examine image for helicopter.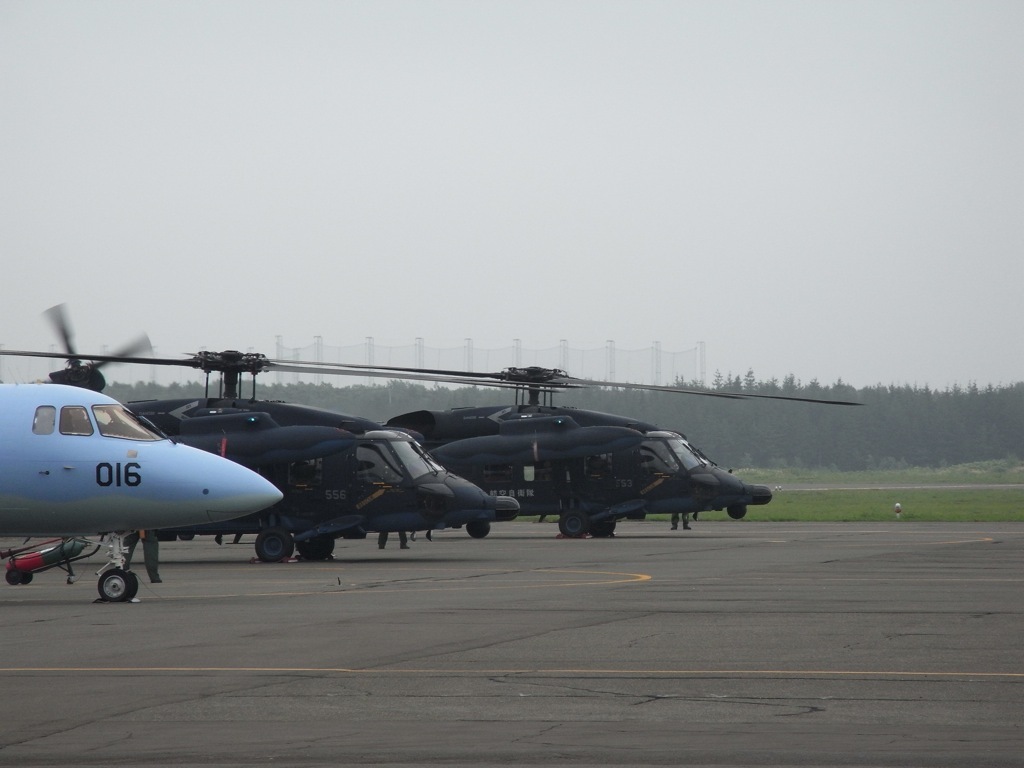
Examination result: x1=0 y1=344 x2=583 y2=561.
